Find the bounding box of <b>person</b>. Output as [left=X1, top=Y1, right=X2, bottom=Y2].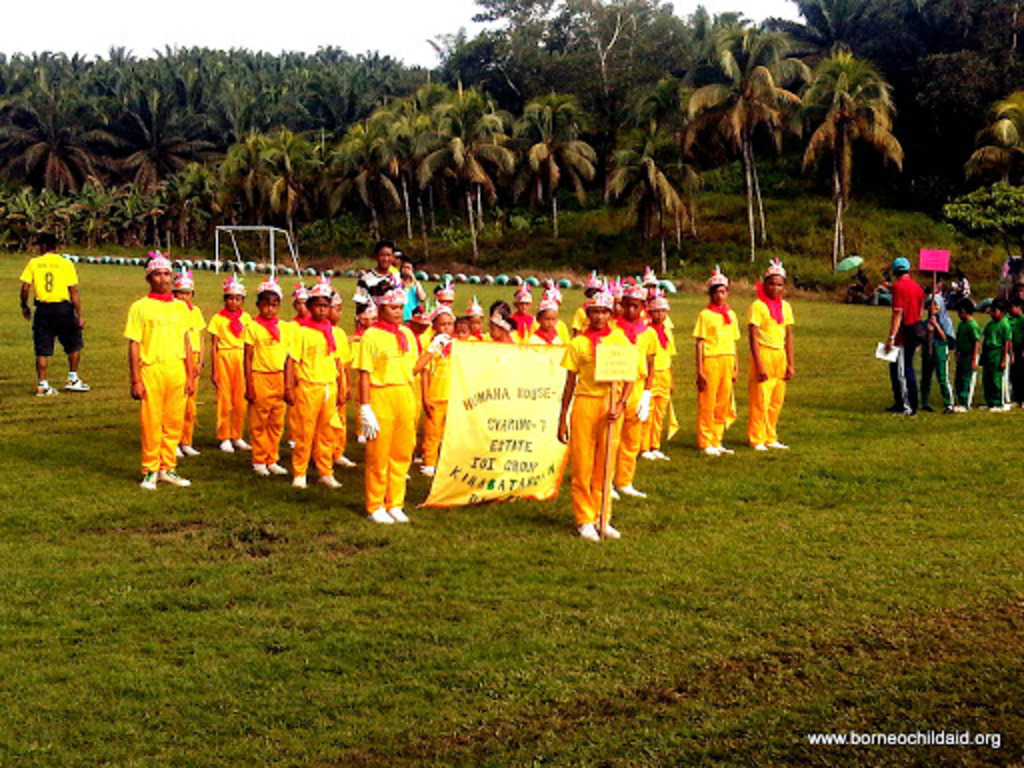
[left=954, top=294, right=984, bottom=410].
